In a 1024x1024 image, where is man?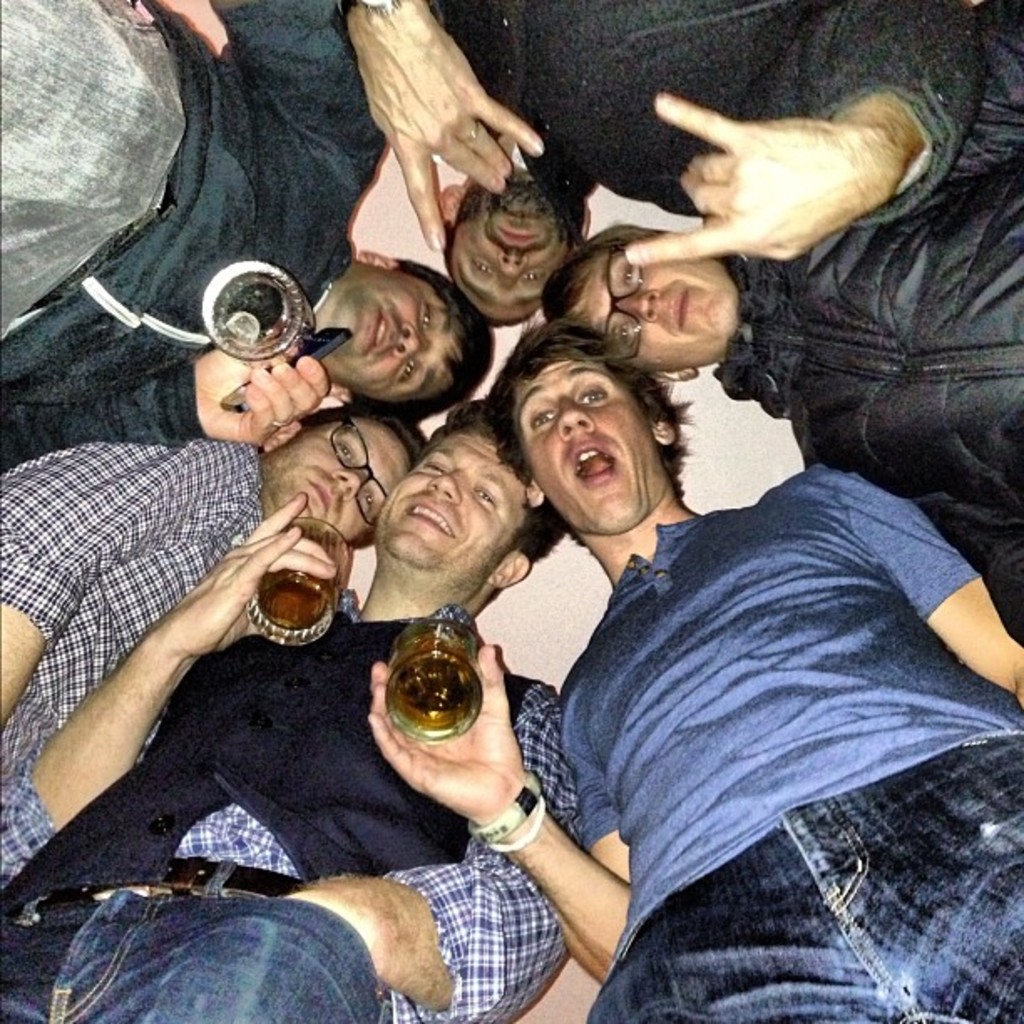
locate(0, 0, 522, 472).
